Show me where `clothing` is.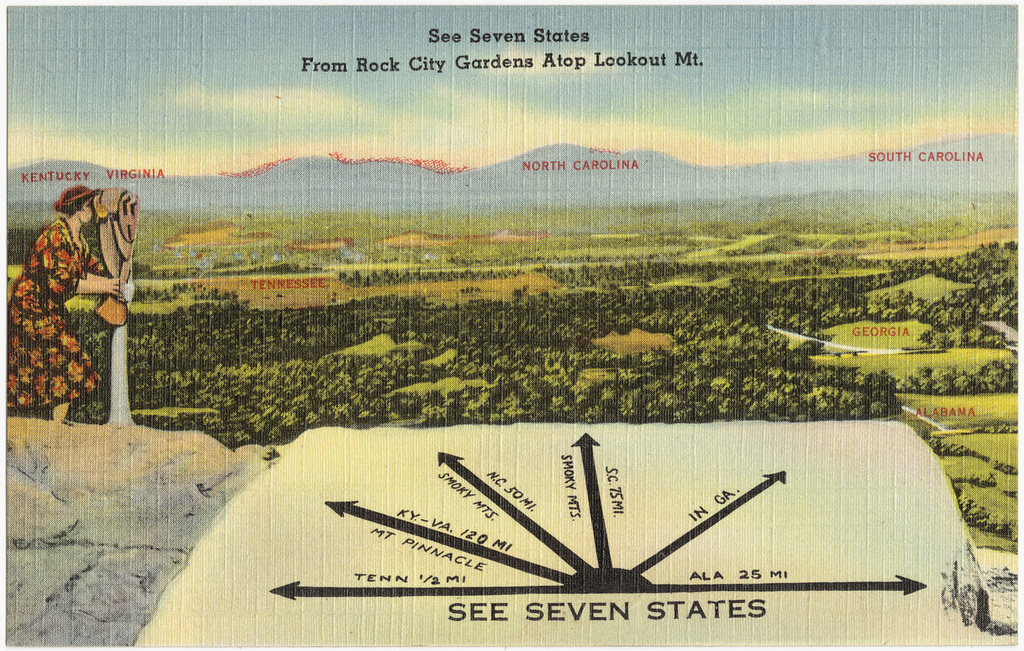
`clothing` is at left=0, top=218, right=100, bottom=401.
